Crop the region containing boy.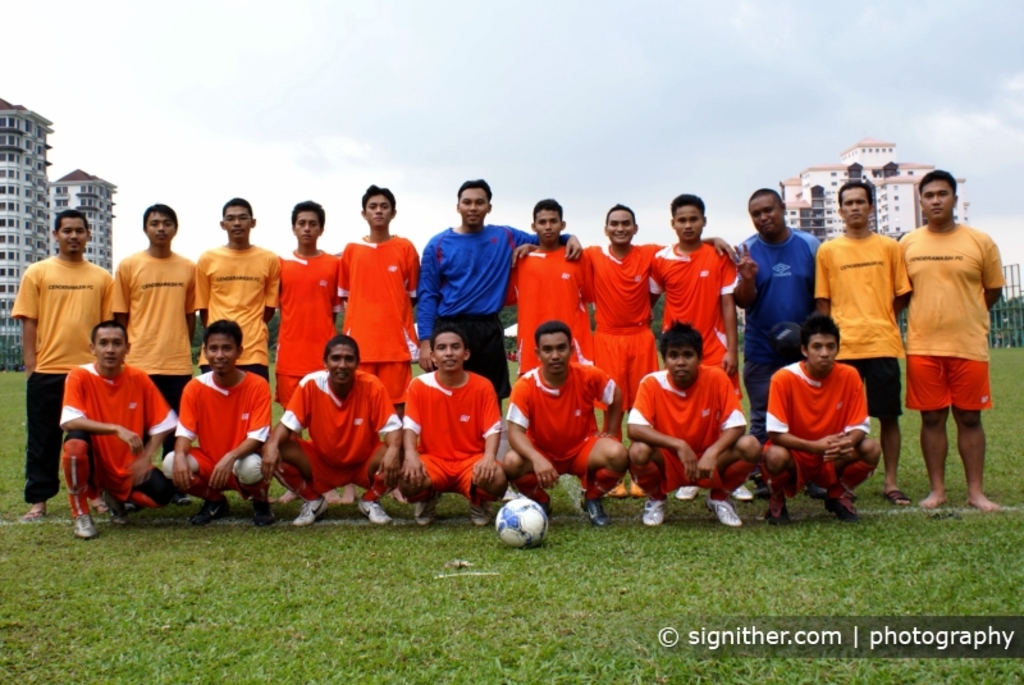
Crop region: Rect(511, 205, 745, 497).
